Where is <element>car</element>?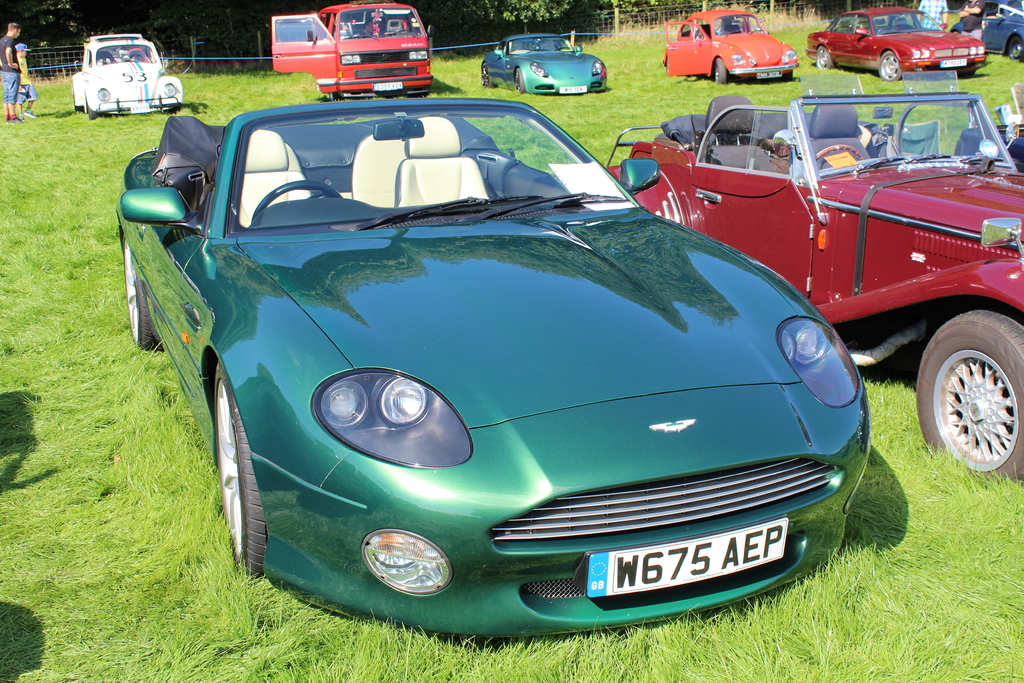
pyautogui.locateOnScreen(652, 4, 804, 89).
